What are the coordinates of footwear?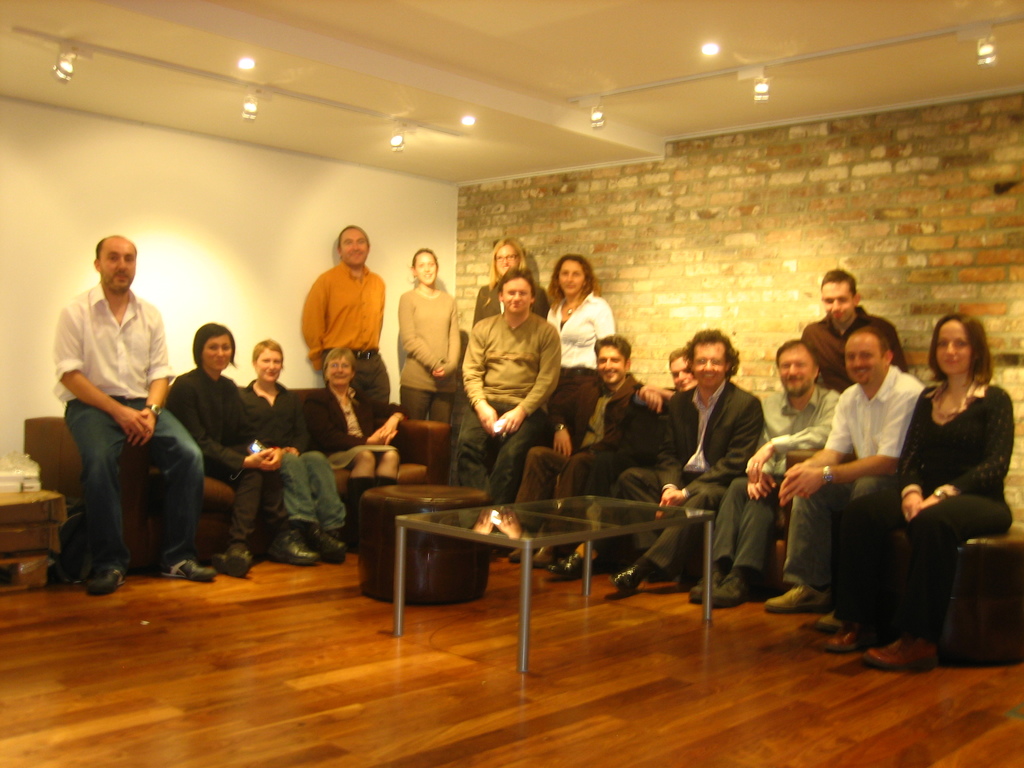
detection(83, 568, 126, 598).
